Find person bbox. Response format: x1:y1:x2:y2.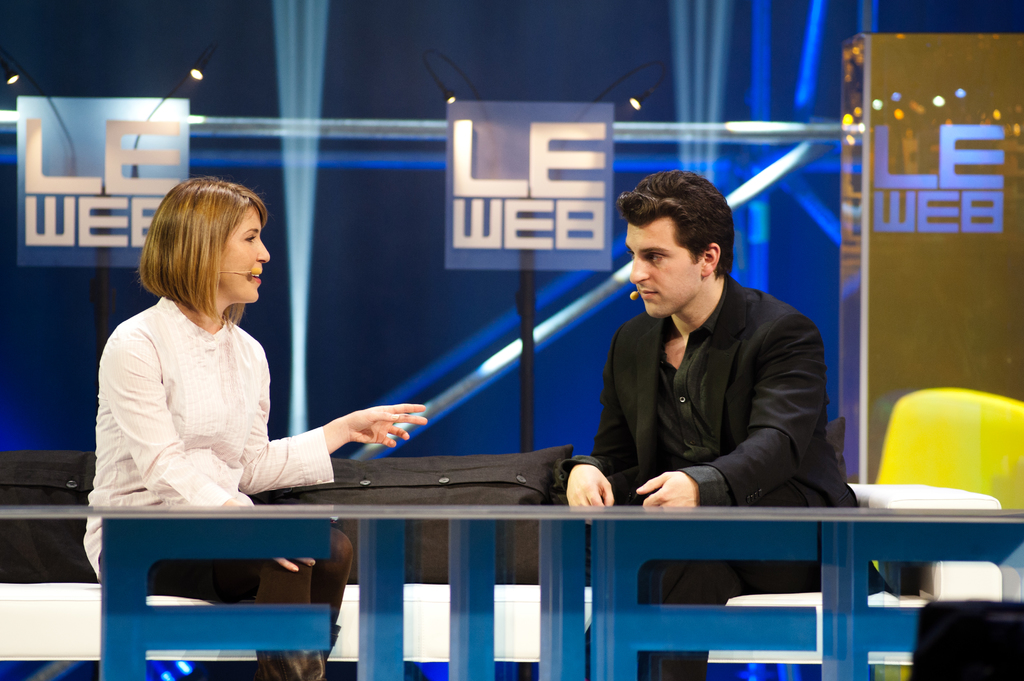
550:172:892:680.
